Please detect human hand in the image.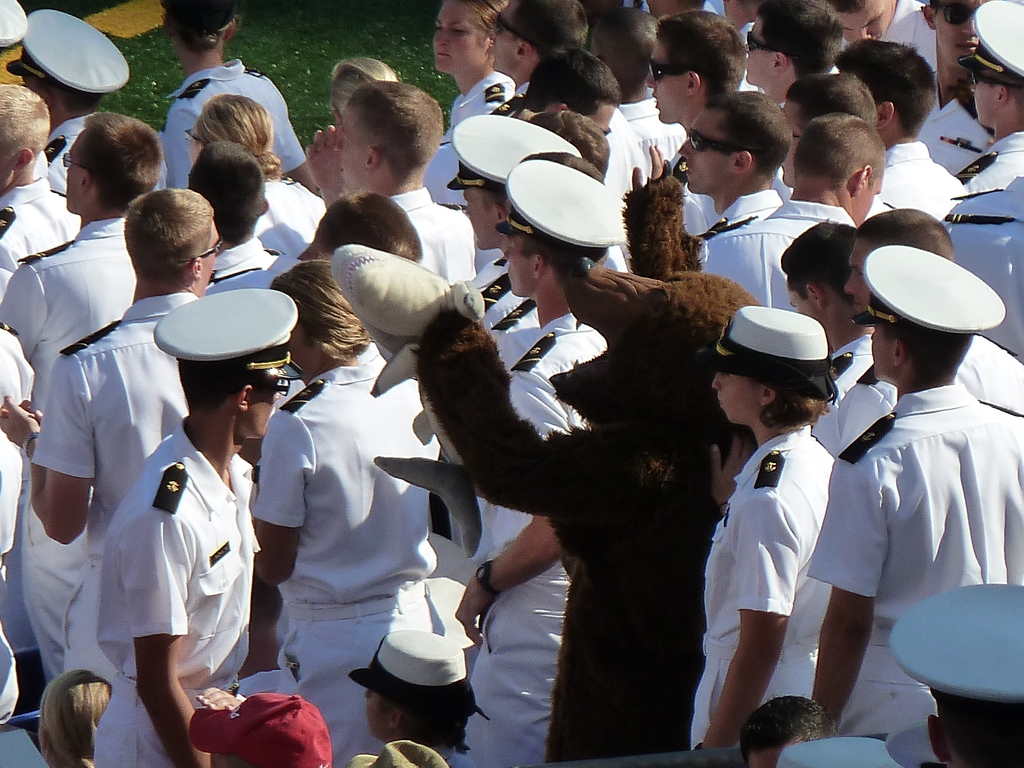
(0, 398, 42, 449).
